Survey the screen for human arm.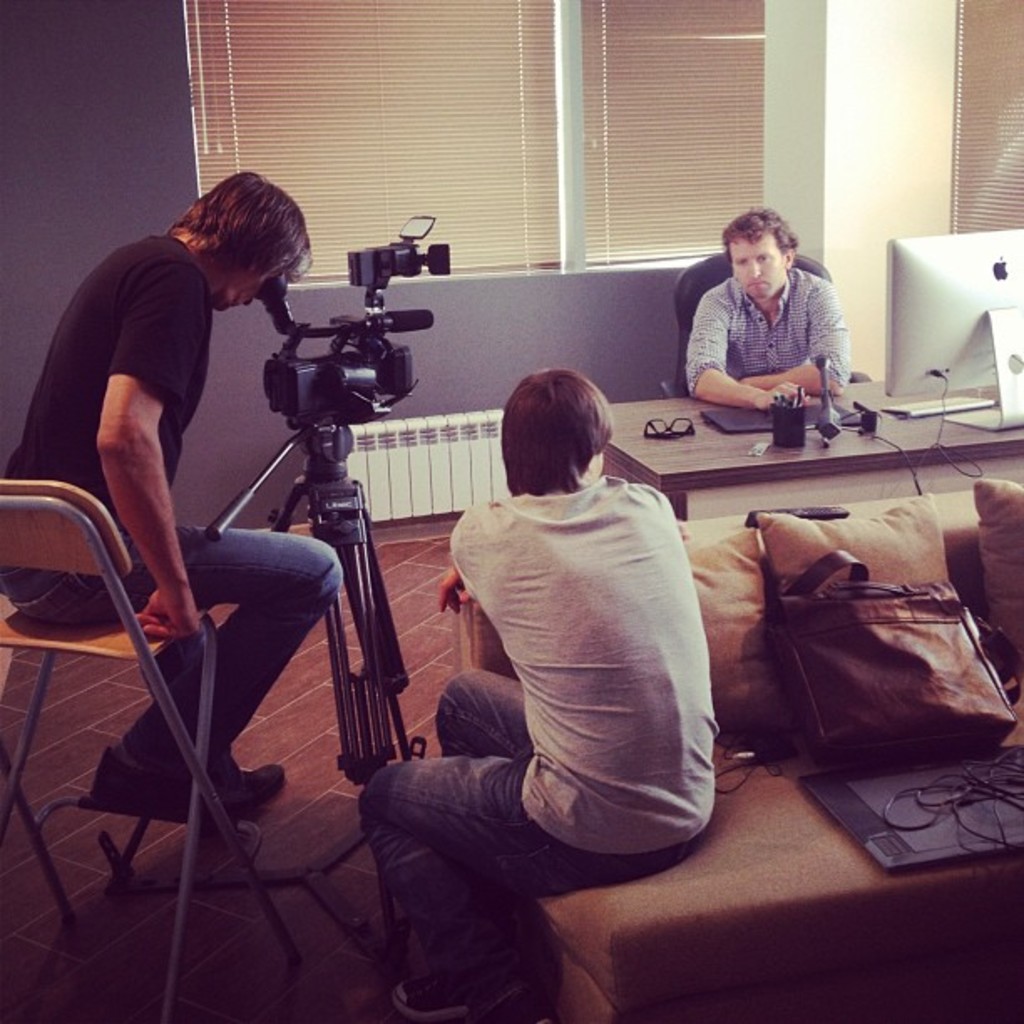
Survey found: l=94, t=278, r=201, b=644.
